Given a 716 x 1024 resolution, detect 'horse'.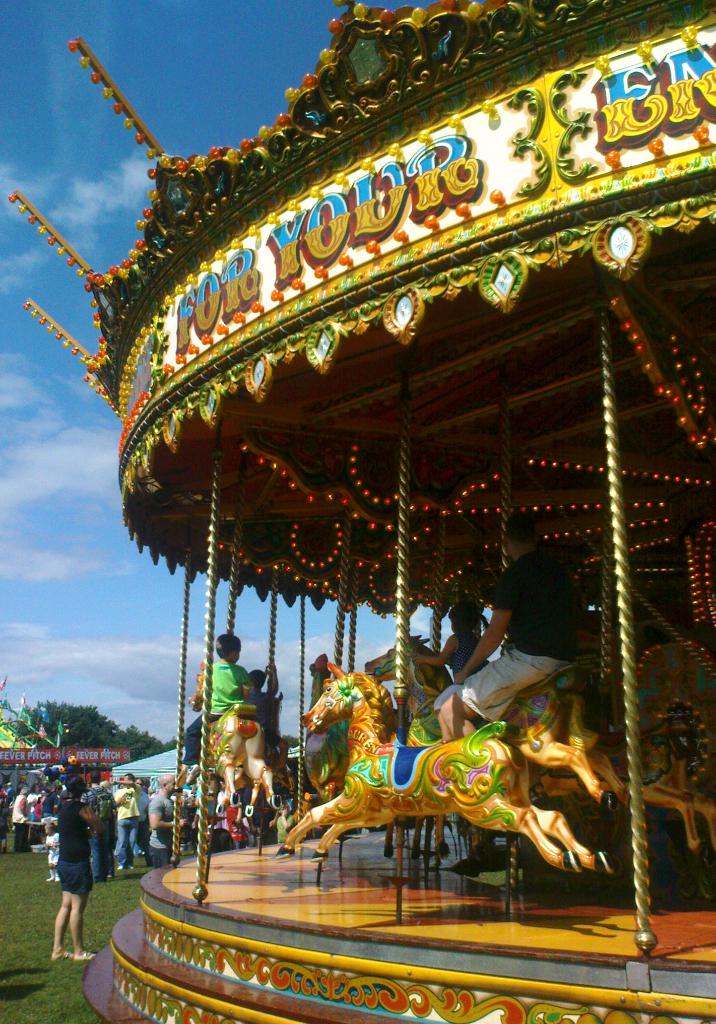
rect(361, 633, 630, 813).
